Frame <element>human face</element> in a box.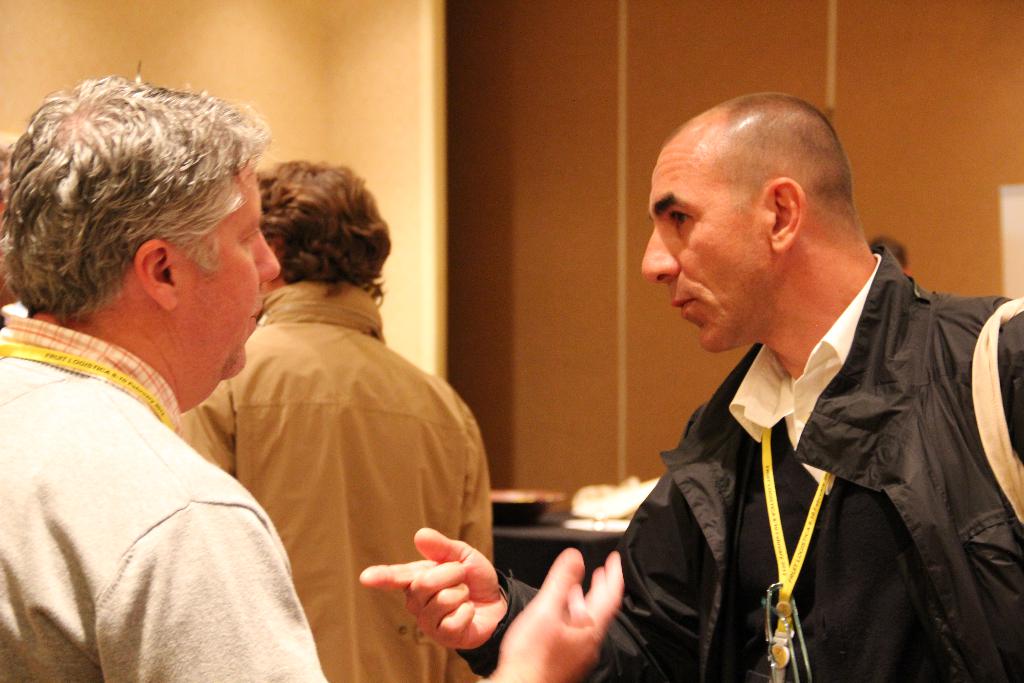
[191, 170, 279, 372].
